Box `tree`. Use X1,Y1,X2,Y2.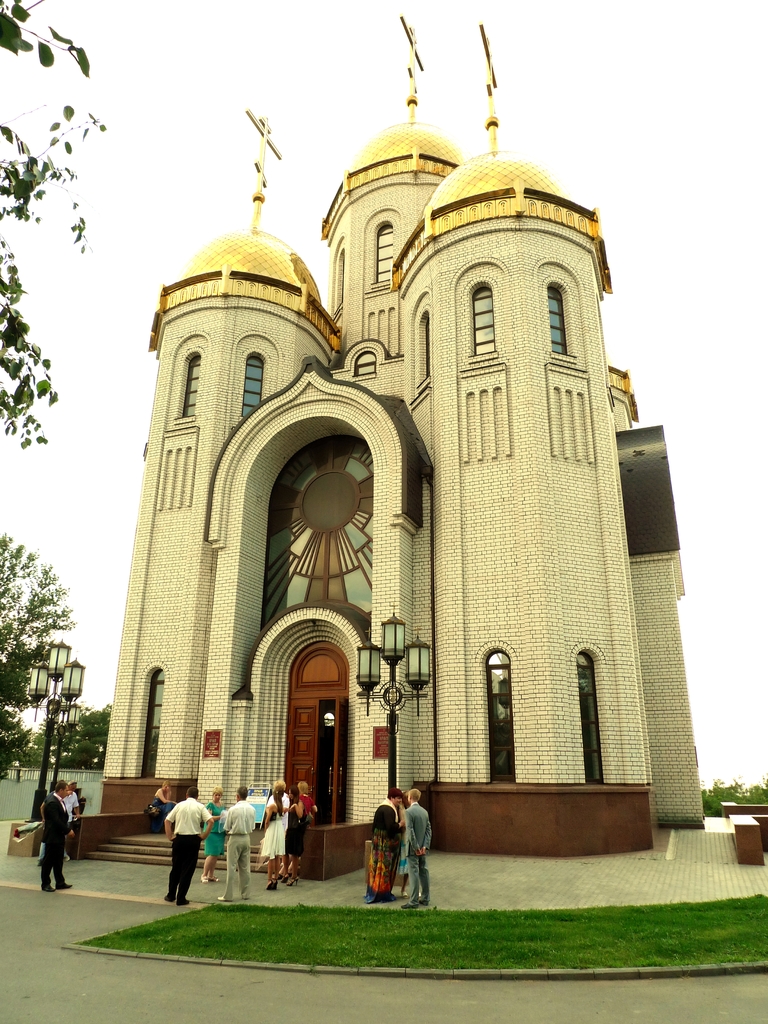
0,0,103,449.
